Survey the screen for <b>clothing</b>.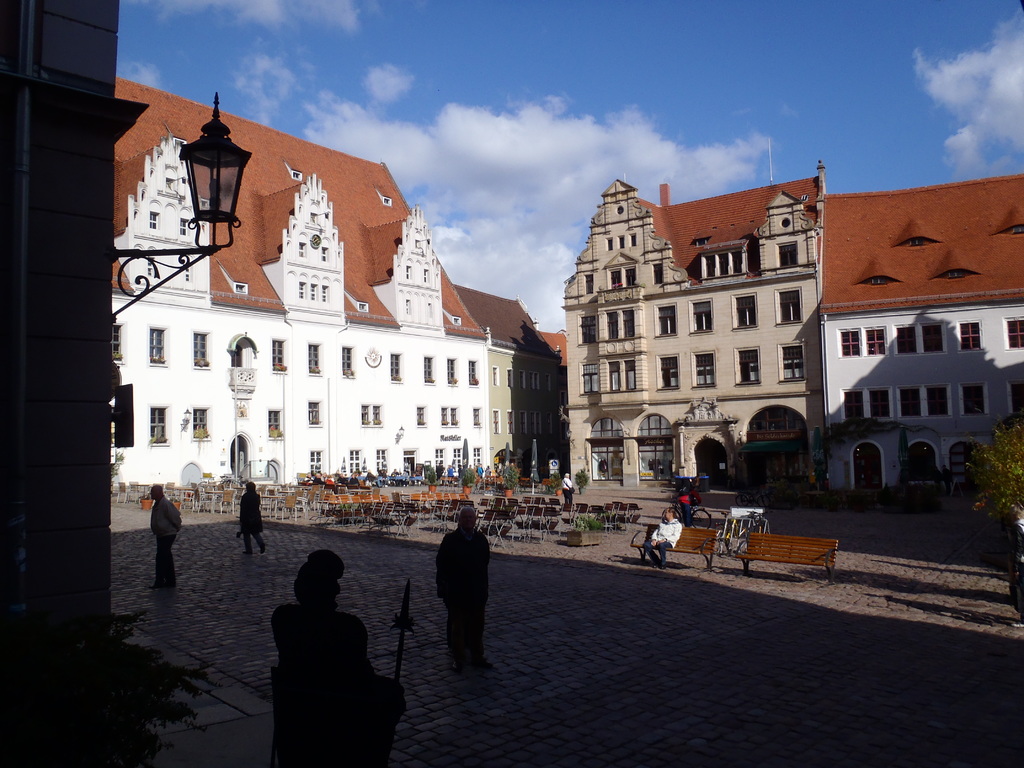
Survey found: Rect(237, 492, 261, 552).
